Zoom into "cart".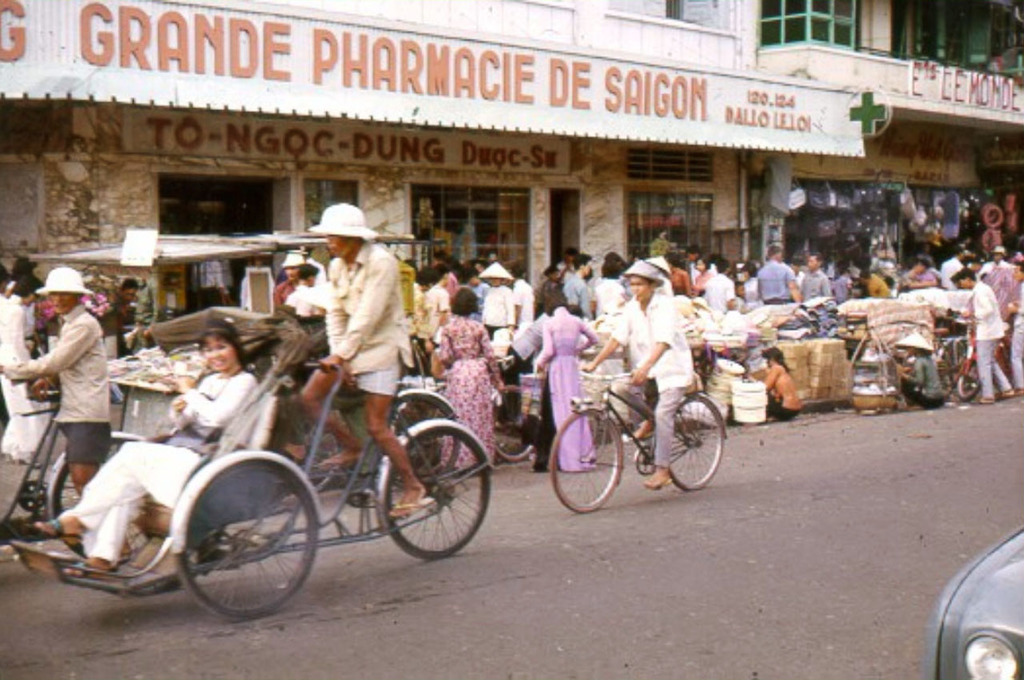
Zoom target: 9 302 496 619.
